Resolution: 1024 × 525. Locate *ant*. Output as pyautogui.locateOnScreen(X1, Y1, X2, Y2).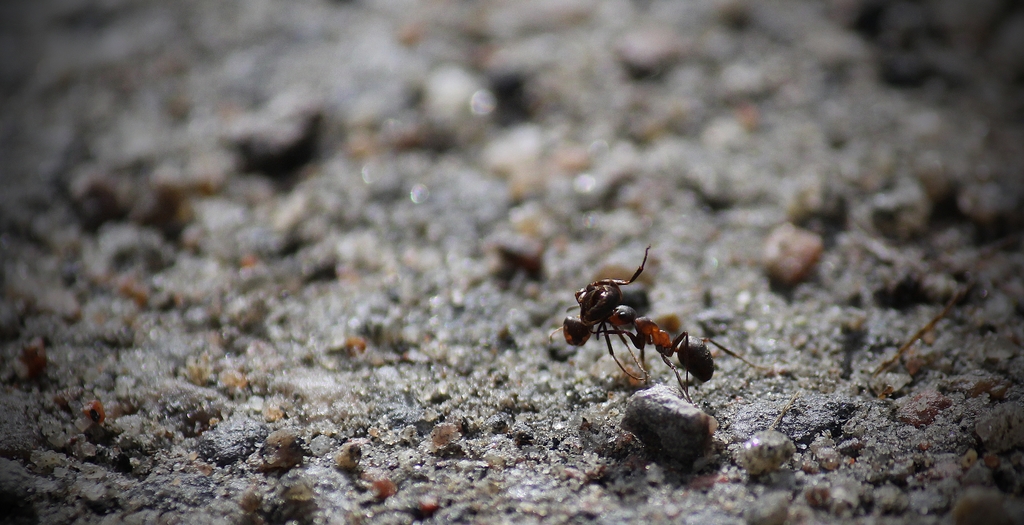
pyautogui.locateOnScreen(543, 244, 650, 381).
